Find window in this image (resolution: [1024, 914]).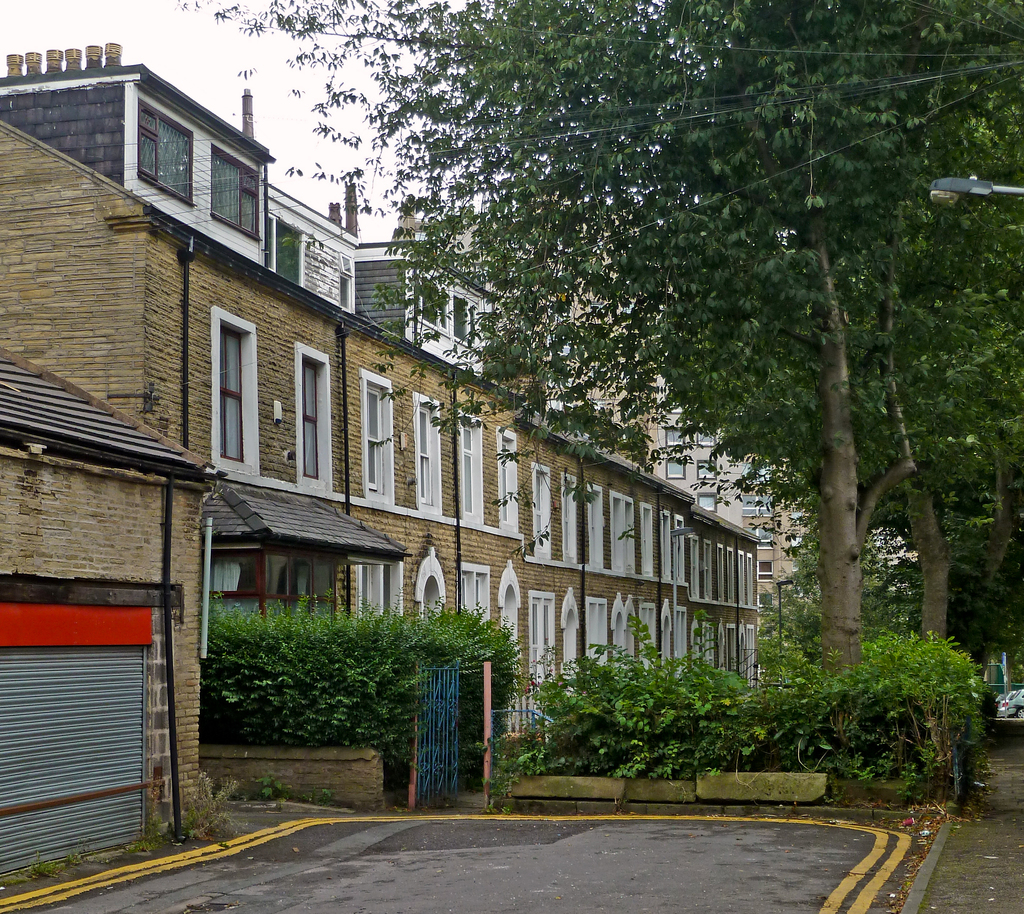
{"left": 414, "top": 395, "right": 441, "bottom": 515}.
